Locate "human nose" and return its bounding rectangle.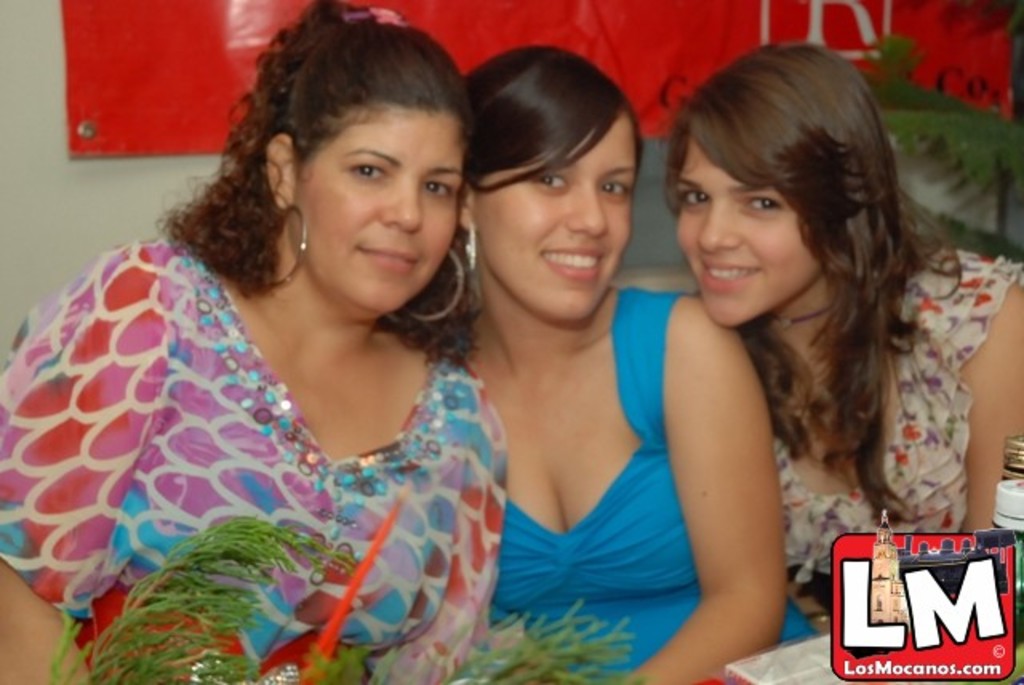
[558, 182, 611, 237].
